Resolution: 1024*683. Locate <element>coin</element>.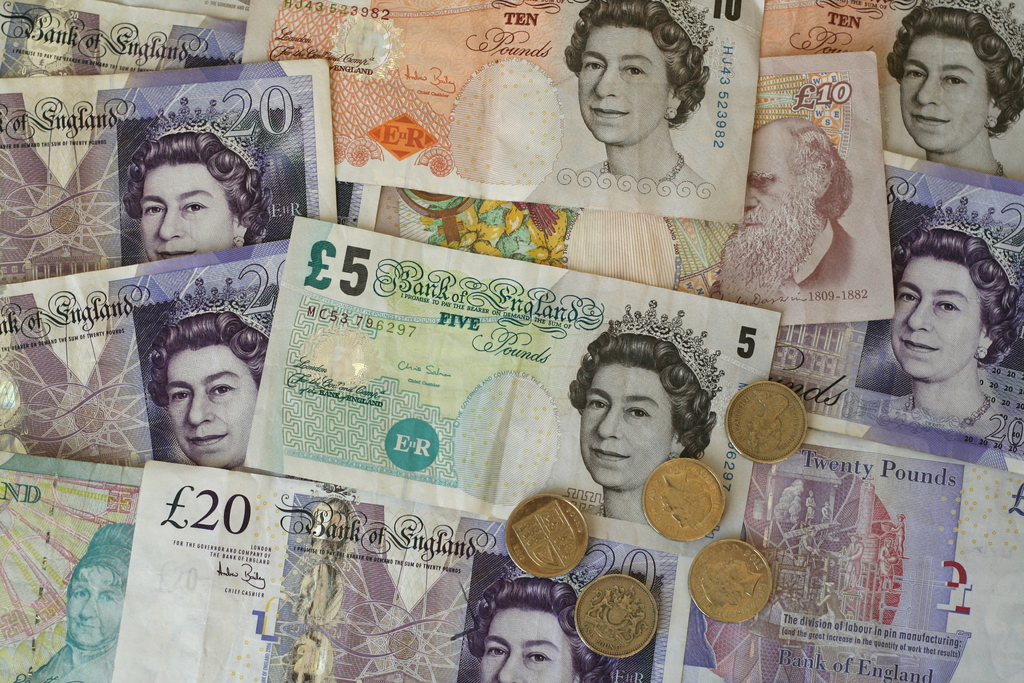
locate(506, 494, 589, 576).
